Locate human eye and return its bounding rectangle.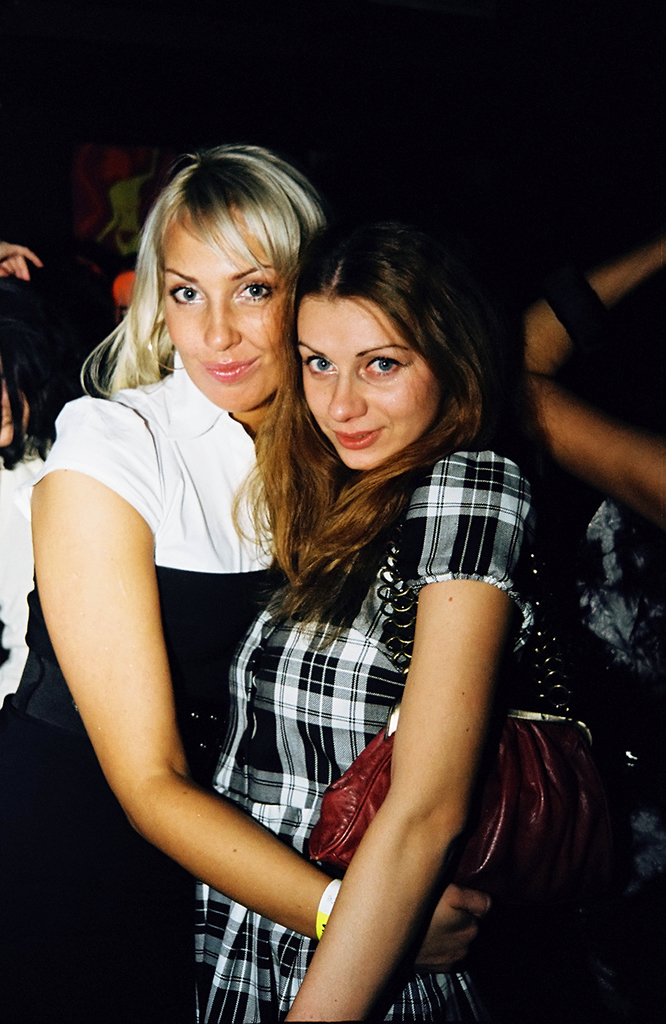
x1=353, y1=340, x2=409, y2=384.
